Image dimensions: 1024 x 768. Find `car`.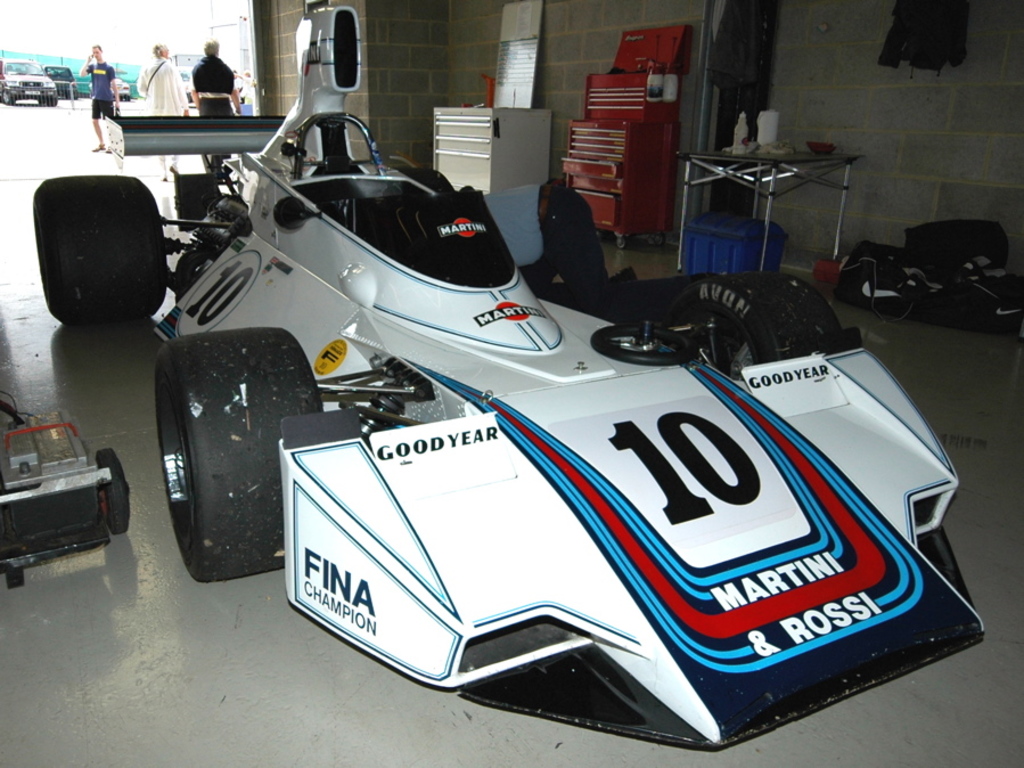
{"left": 169, "top": 49, "right": 206, "bottom": 99}.
